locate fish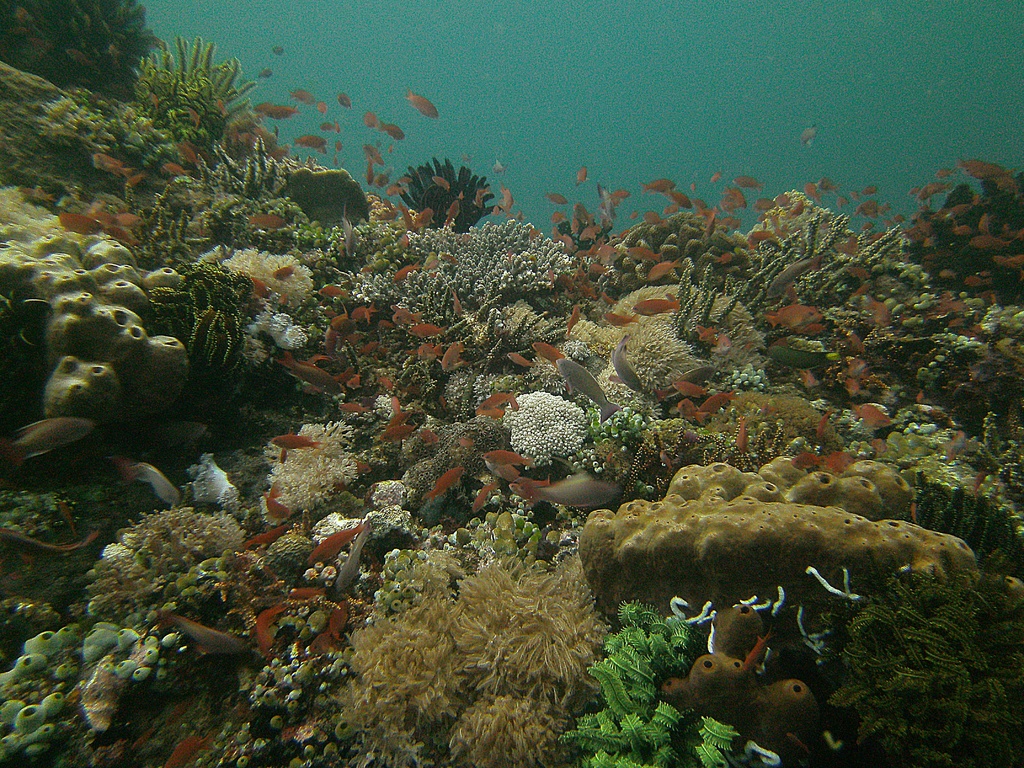
bbox=[752, 196, 774, 214]
